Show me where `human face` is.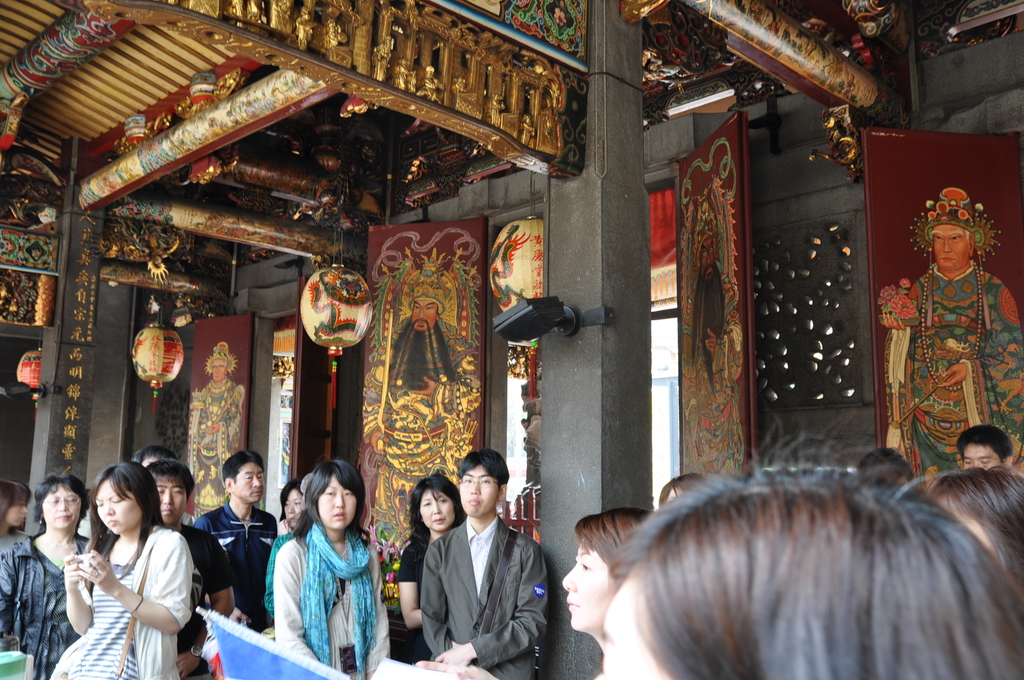
`human face` is at {"left": 228, "top": 464, "right": 264, "bottom": 505}.
